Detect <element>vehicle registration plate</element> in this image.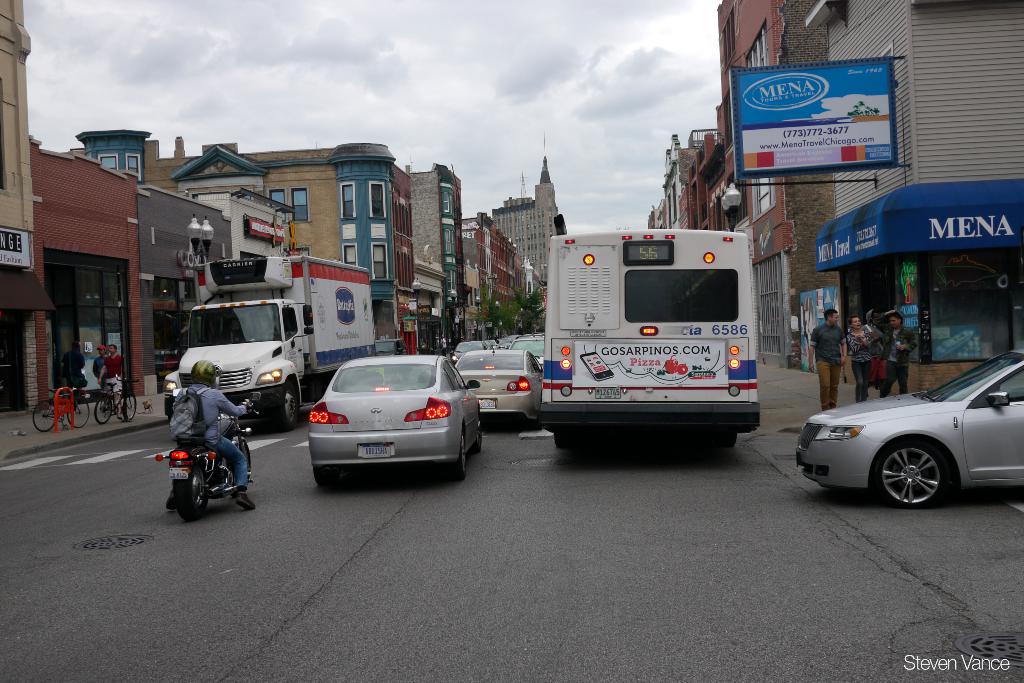
Detection: [170, 467, 189, 477].
